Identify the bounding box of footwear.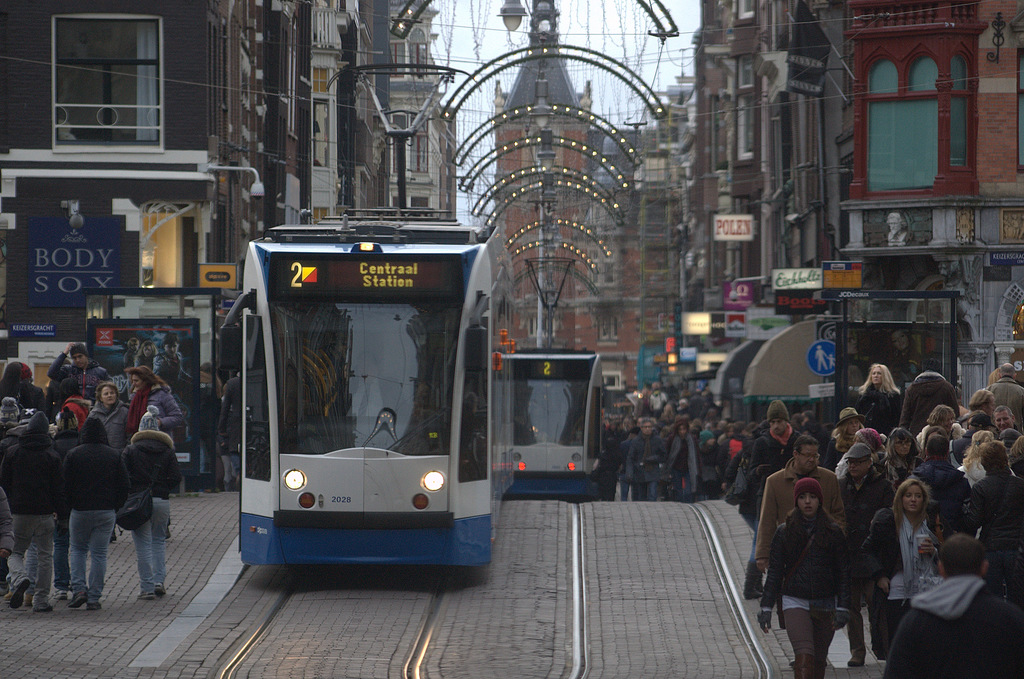
<region>7, 575, 29, 610</region>.
